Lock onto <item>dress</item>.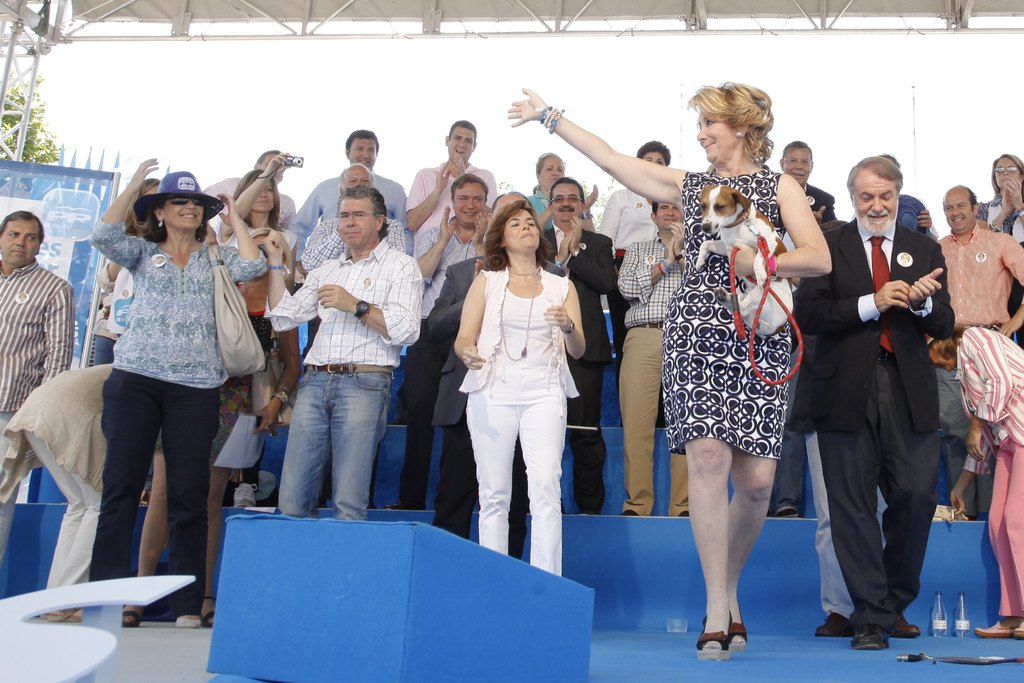
Locked: (661, 168, 788, 456).
